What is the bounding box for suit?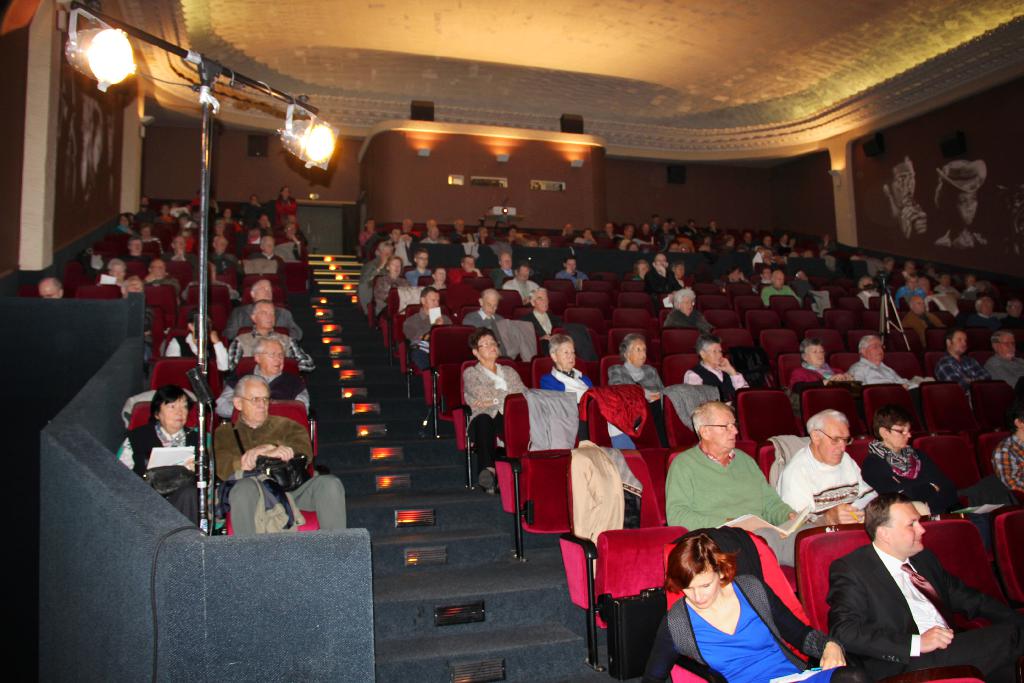
bbox=(611, 363, 660, 390).
